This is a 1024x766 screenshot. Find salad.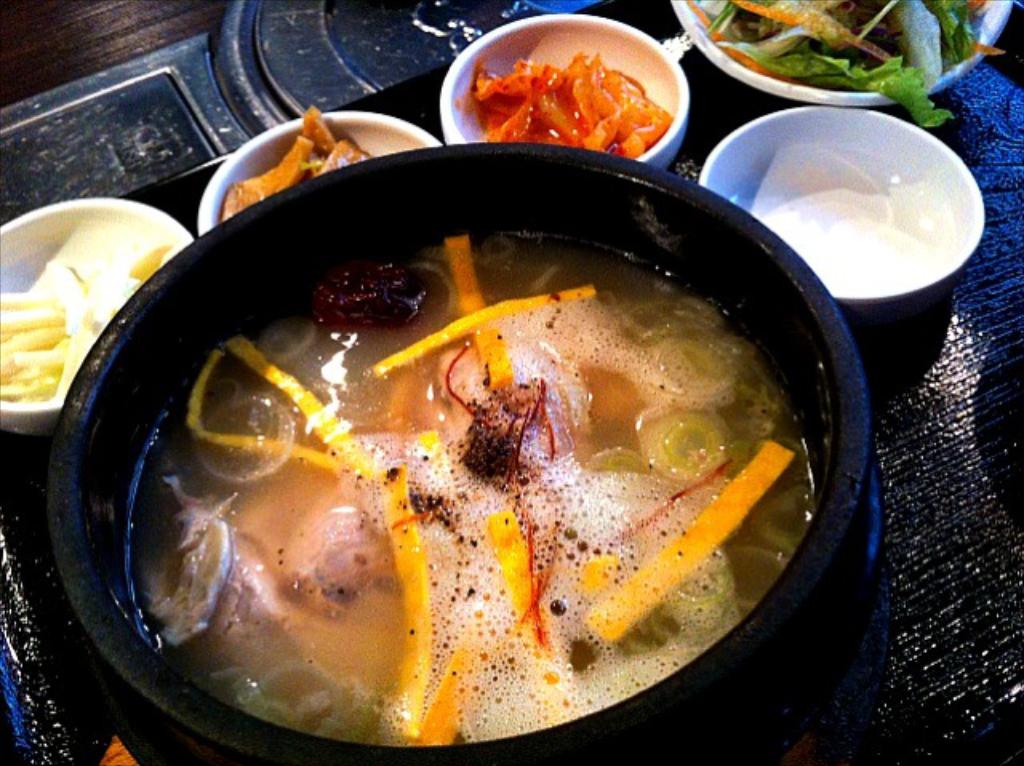
Bounding box: 662/0/1003/133.
